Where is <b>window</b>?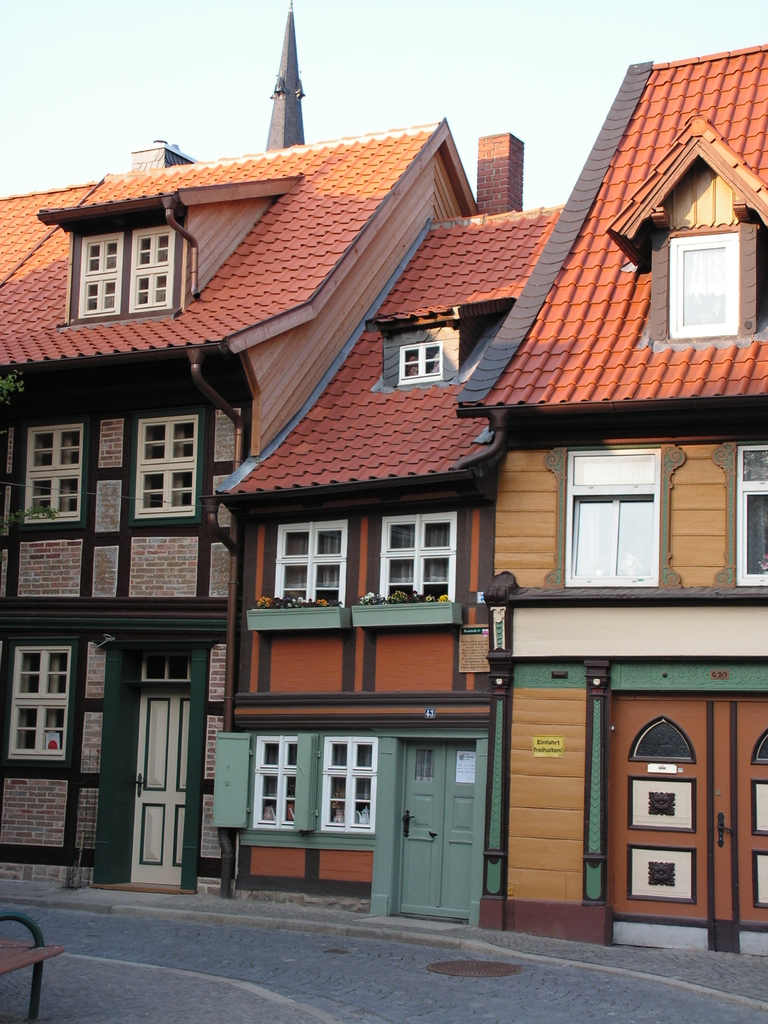
<bbox>275, 520, 345, 597</bbox>.
